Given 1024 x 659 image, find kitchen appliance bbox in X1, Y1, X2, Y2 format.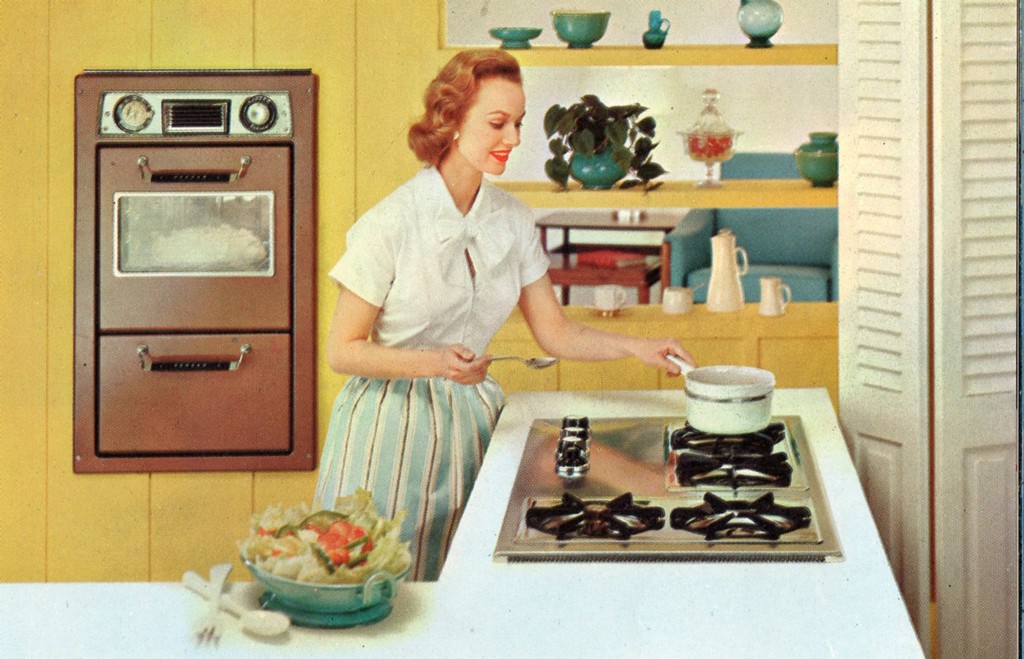
178, 572, 288, 632.
